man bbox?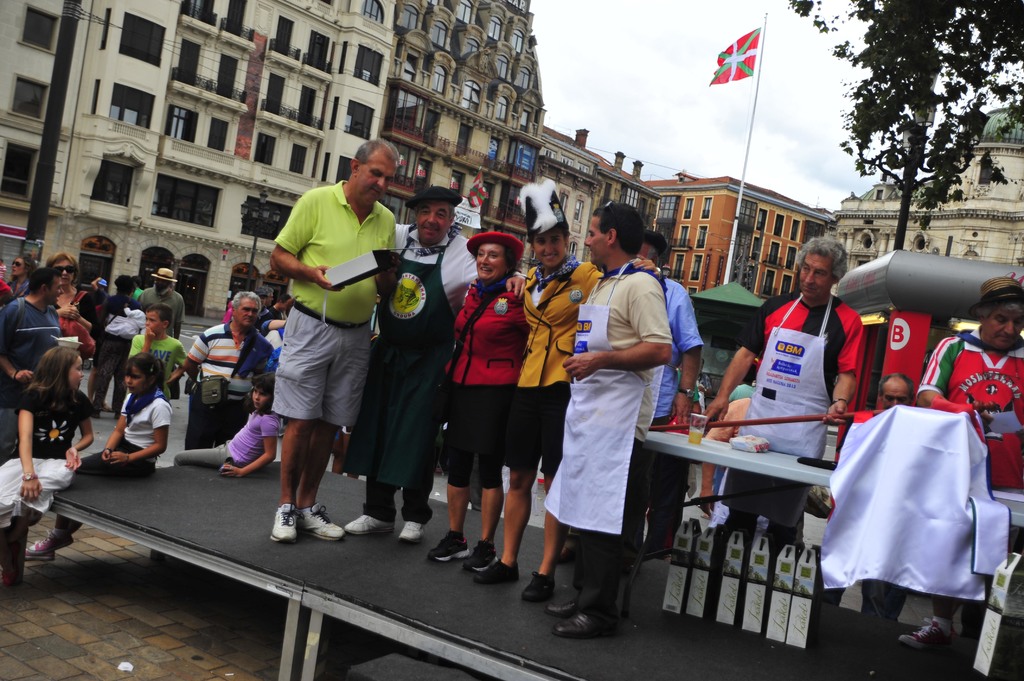
<bbox>138, 269, 184, 341</bbox>
